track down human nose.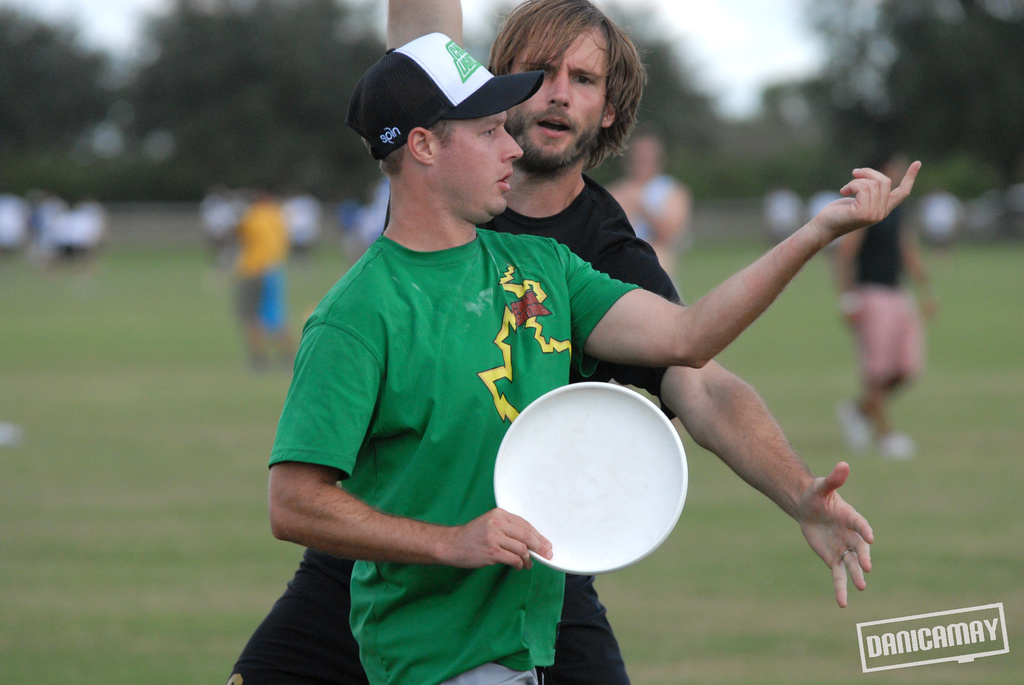
Tracked to left=544, top=74, right=573, bottom=109.
